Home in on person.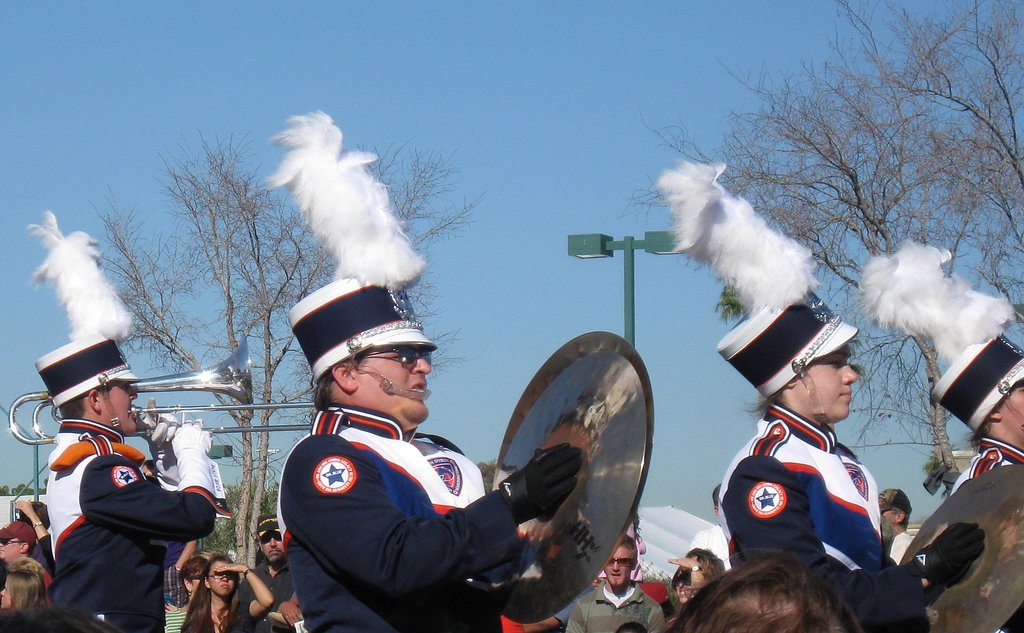
Homed in at [0, 555, 50, 632].
